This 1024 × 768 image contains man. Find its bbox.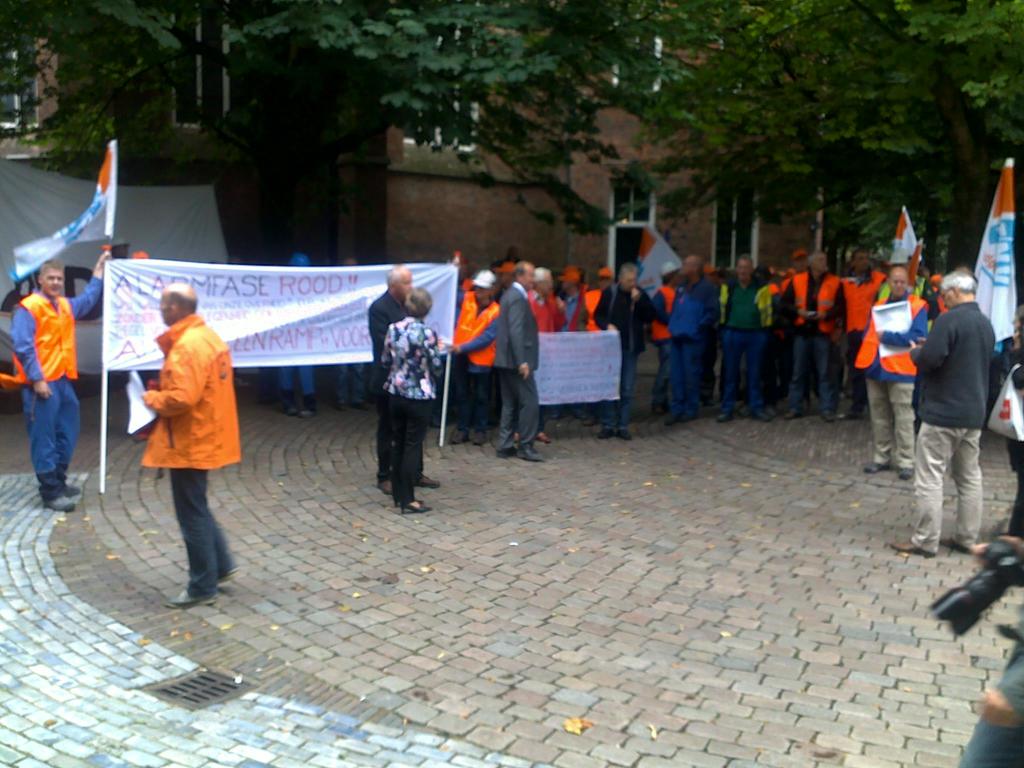
BBox(588, 260, 655, 440).
